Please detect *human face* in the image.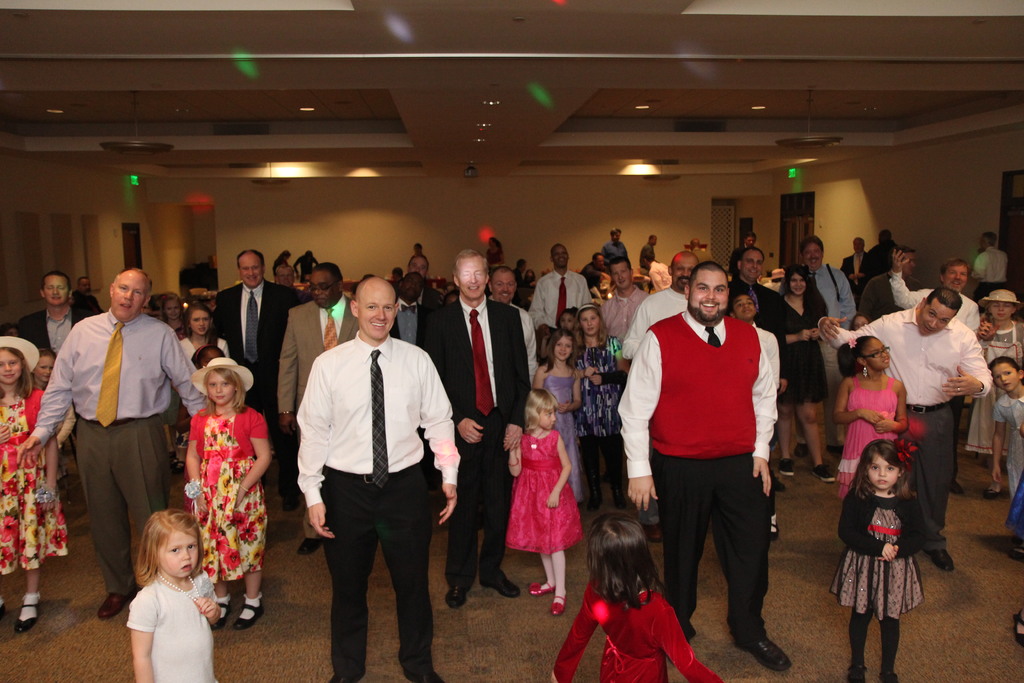
left=358, top=286, right=395, bottom=340.
